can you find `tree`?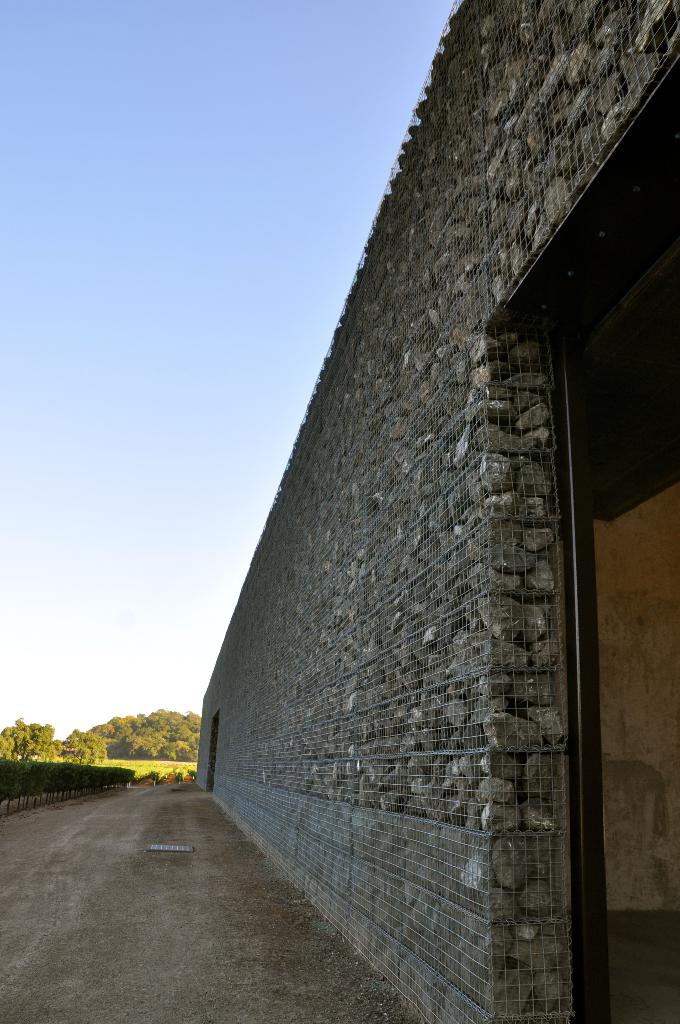
Yes, bounding box: box=[0, 724, 15, 758].
